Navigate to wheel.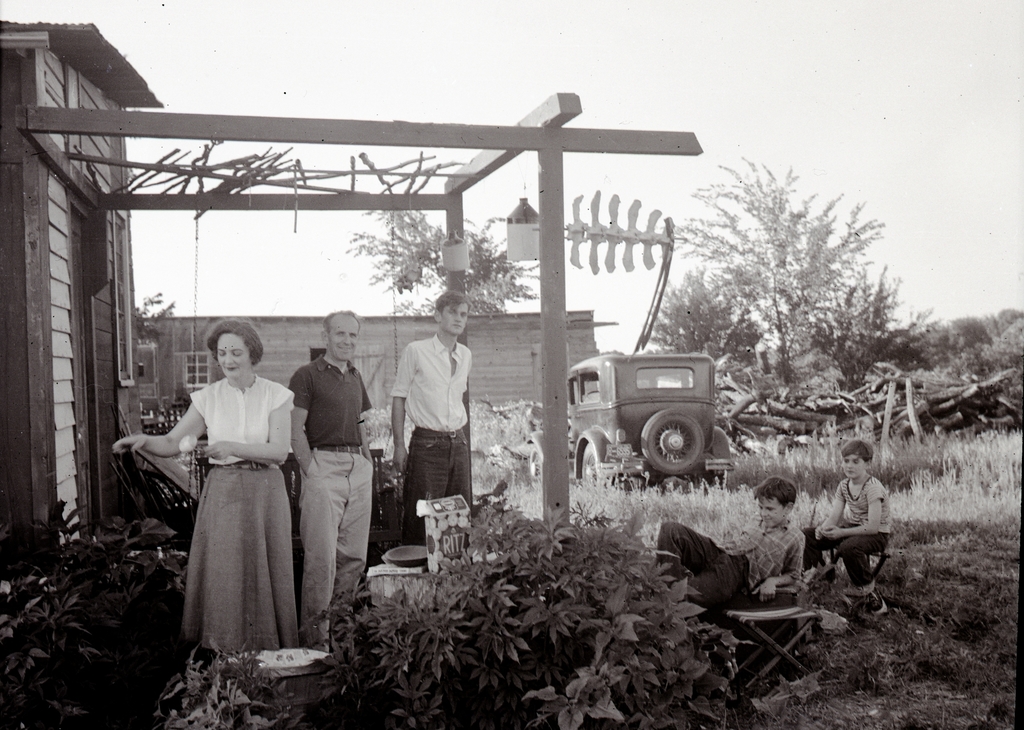
Navigation target: 578,443,603,495.
